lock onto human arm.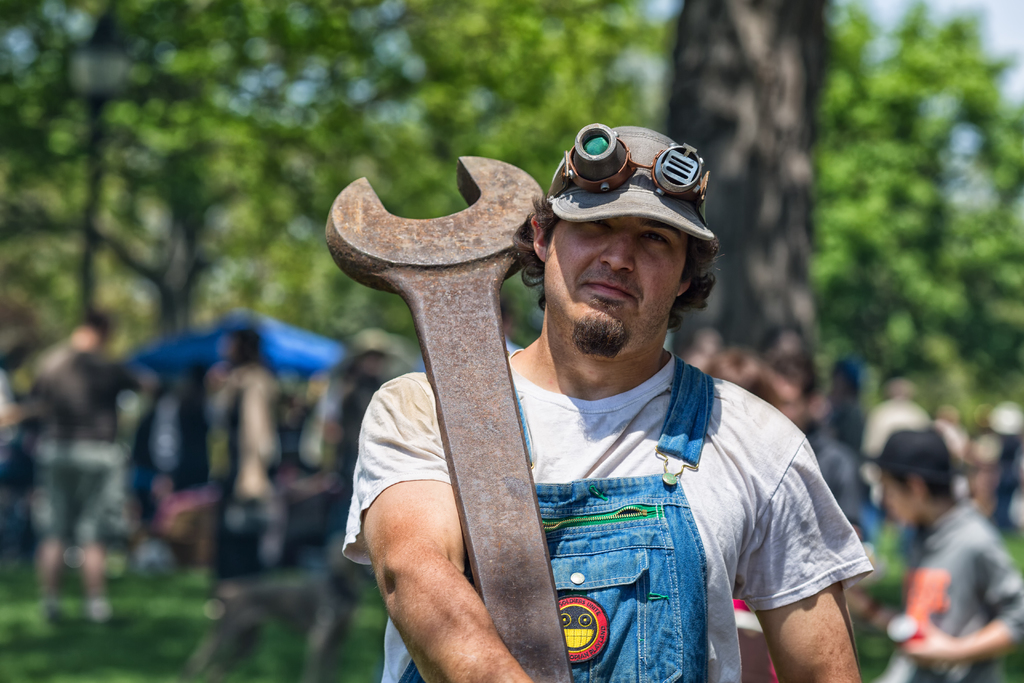
Locked: (x1=883, y1=507, x2=1014, y2=659).
